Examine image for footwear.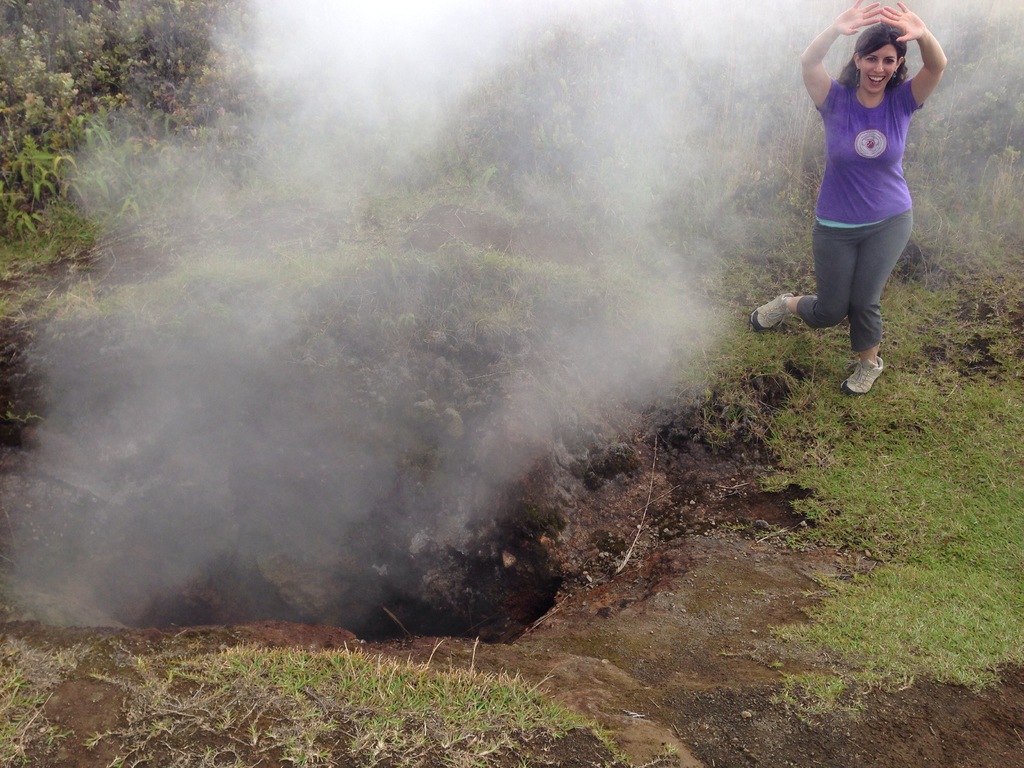
Examination result: pyautogui.locateOnScreen(841, 349, 890, 399).
